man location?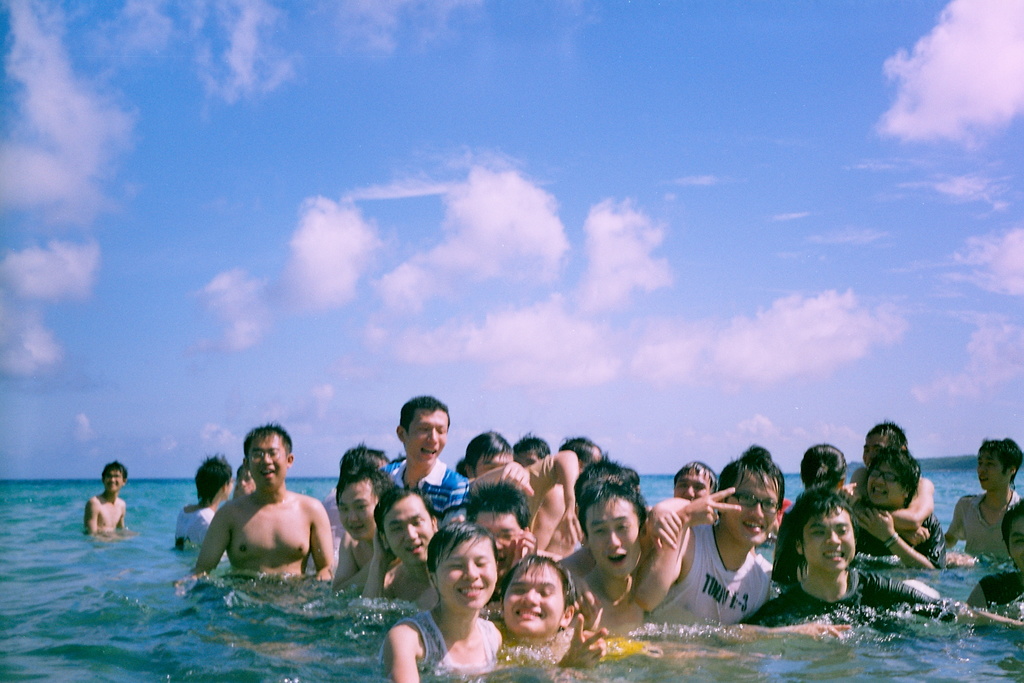
locate(170, 452, 234, 565)
